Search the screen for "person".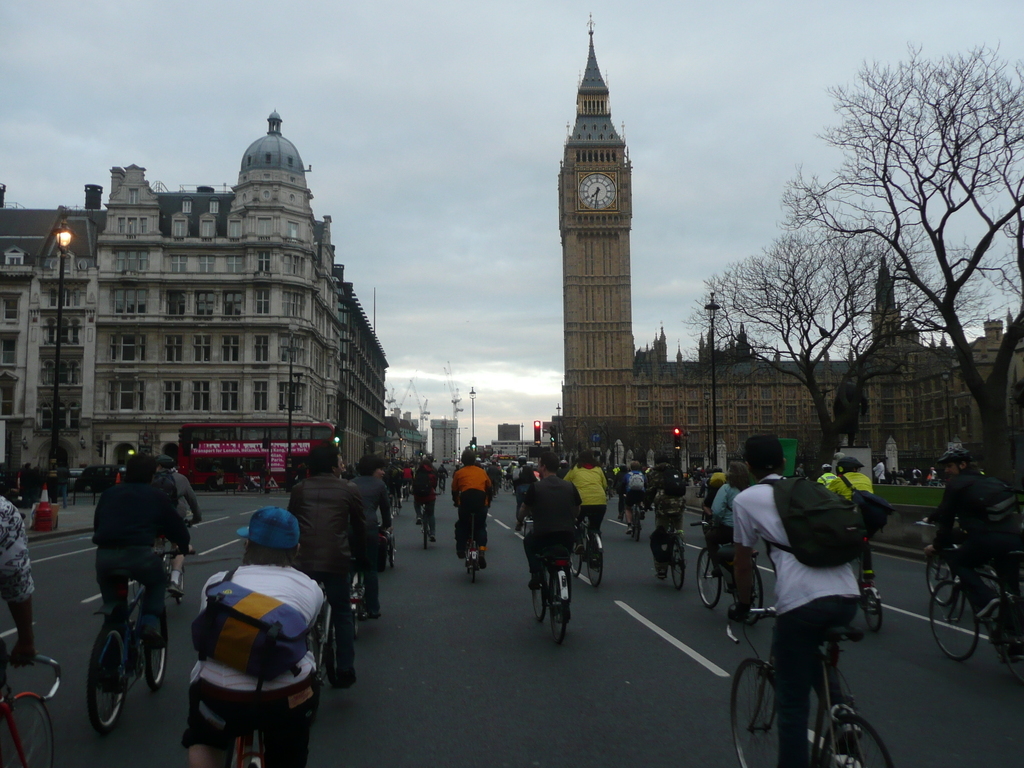
Found at BBox(711, 455, 748, 578).
